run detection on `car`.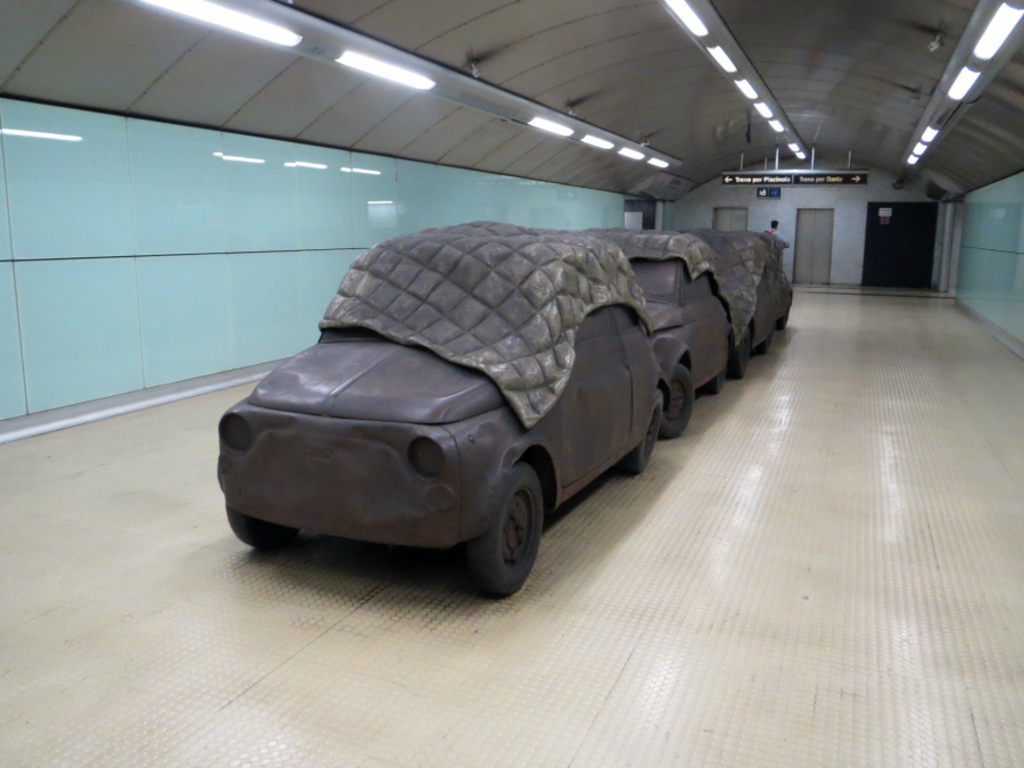
Result: pyautogui.locateOnScreen(577, 222, 760, 399).
